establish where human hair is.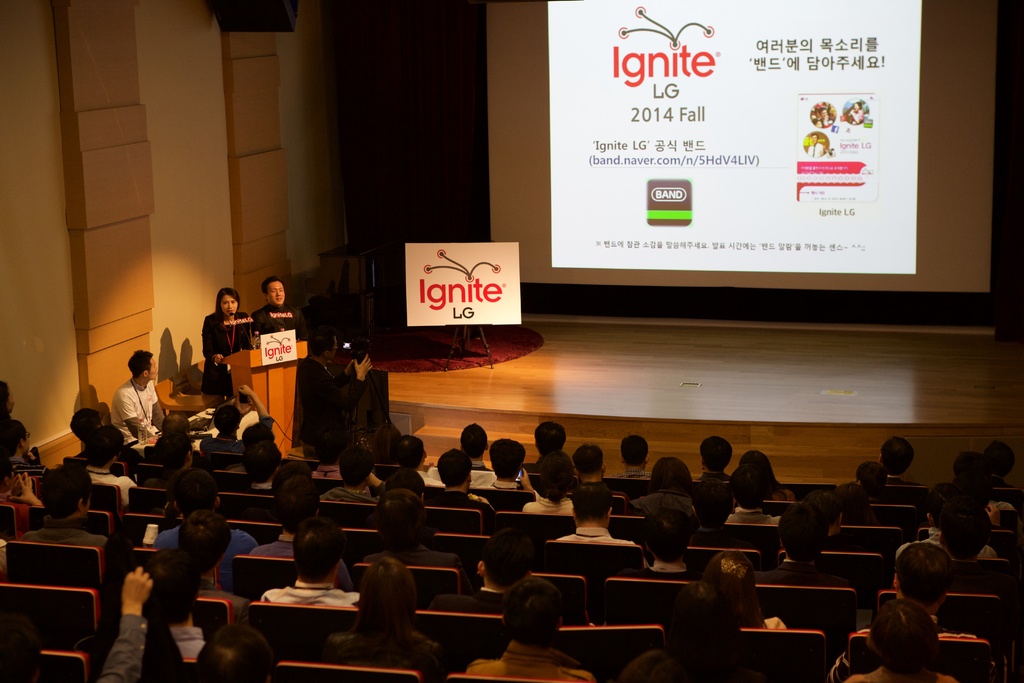
Established at x1=438, y1=449, x2=470, y2=489.
